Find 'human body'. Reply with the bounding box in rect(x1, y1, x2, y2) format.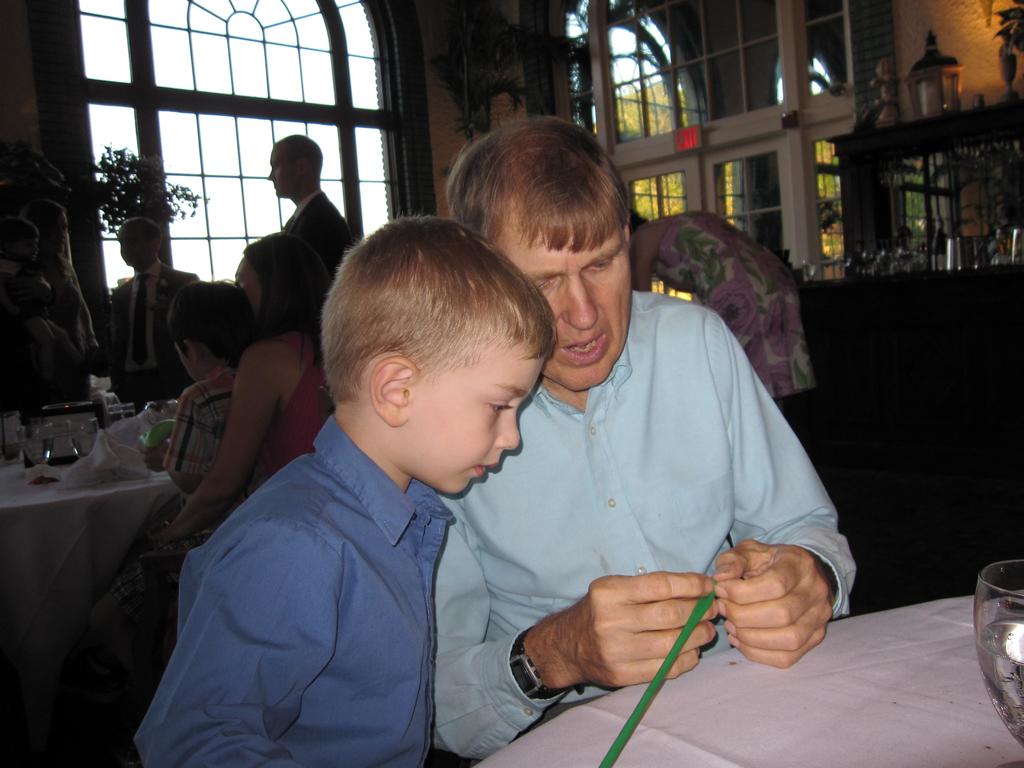
rect(36, 254, 102, 378).
